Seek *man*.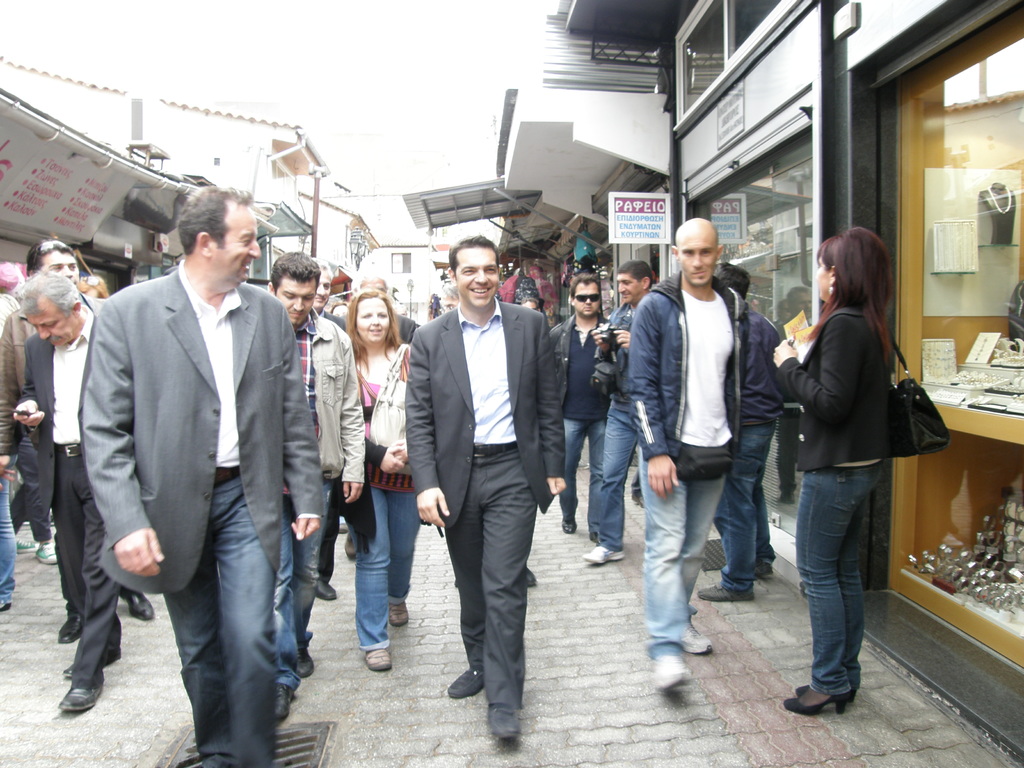
<region>545, 270, 610, 529</region>.
